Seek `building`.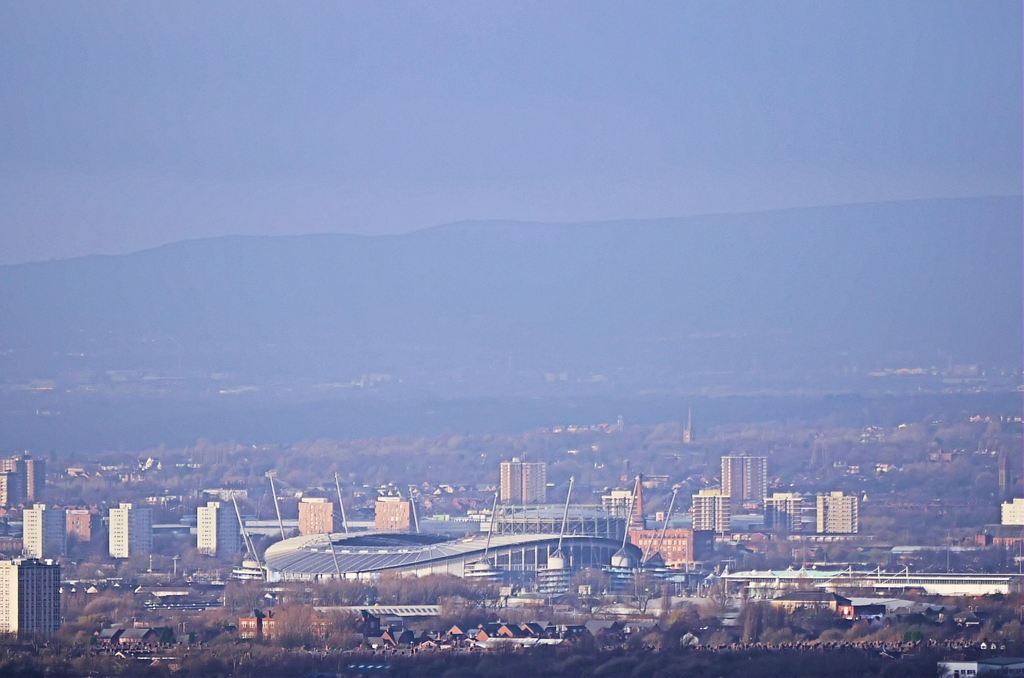
758 495 794 540.
